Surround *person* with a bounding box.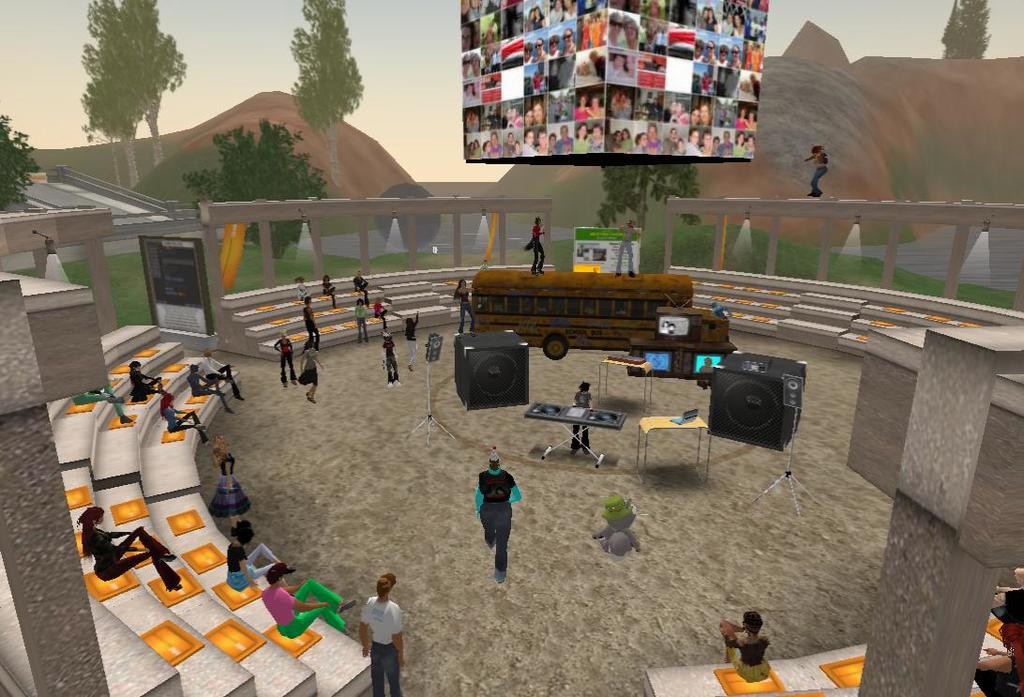
(left=574, top=126, right=587, bottom=152).
